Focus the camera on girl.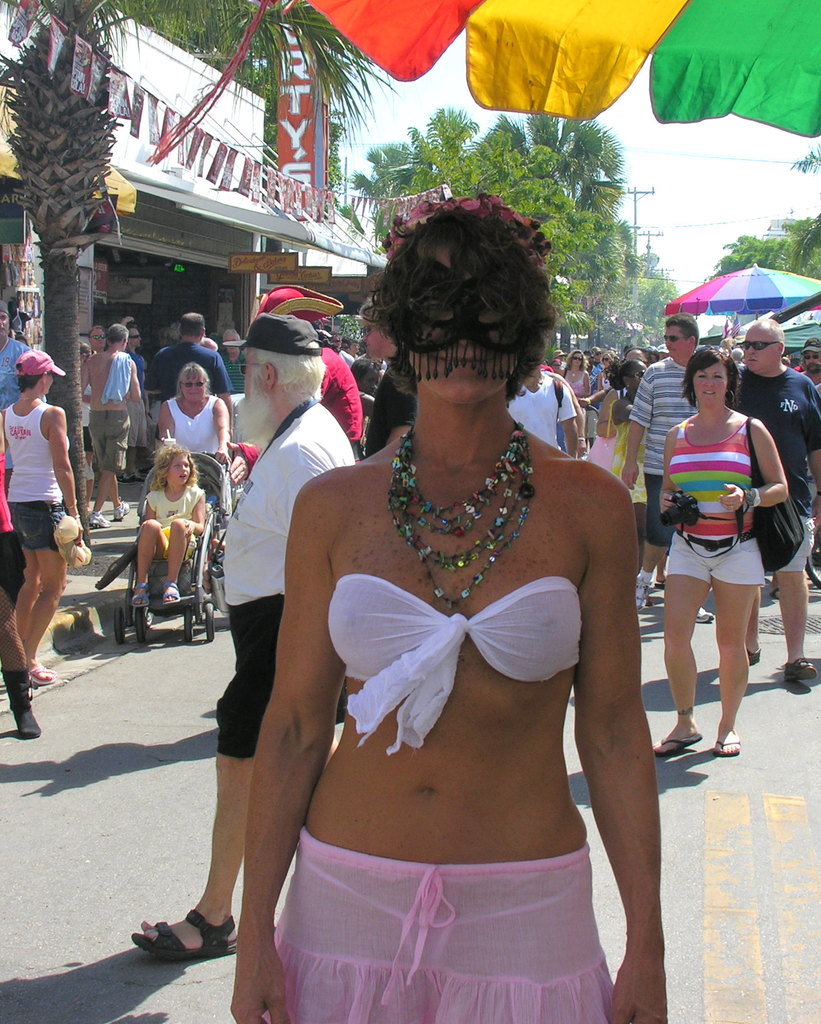
Focus region: {"x1": 596, "y1": 344, "x2": 618, "y2": 388}.
